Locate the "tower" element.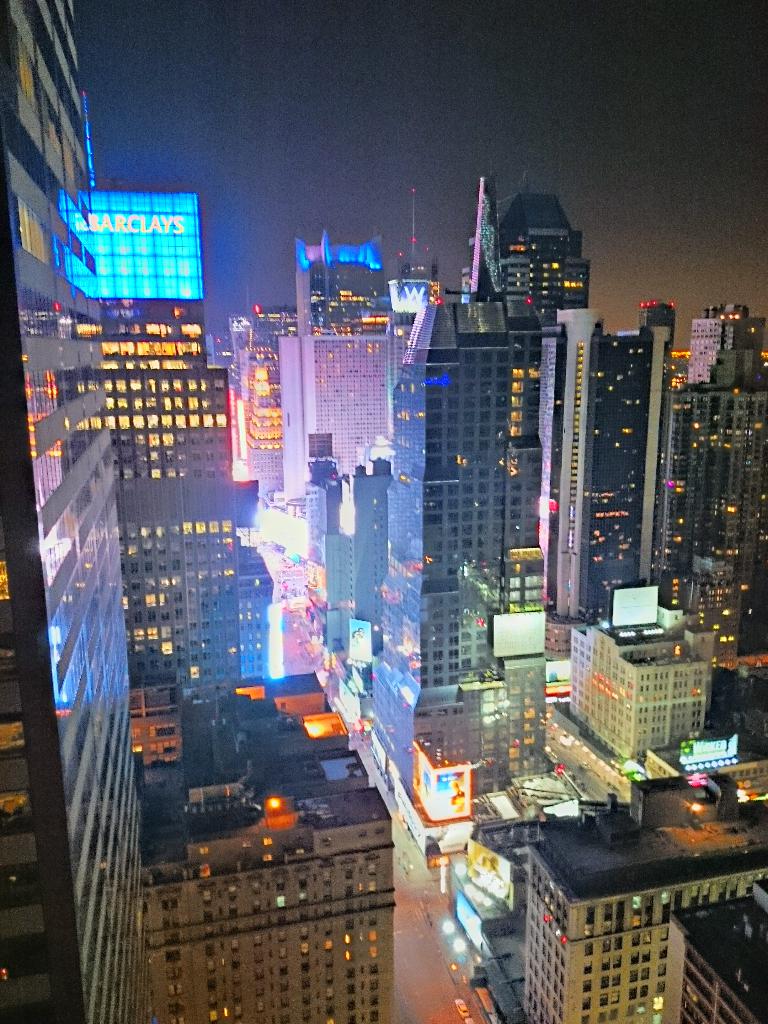
Element bbox: <box>369,296,544,806</box>.
